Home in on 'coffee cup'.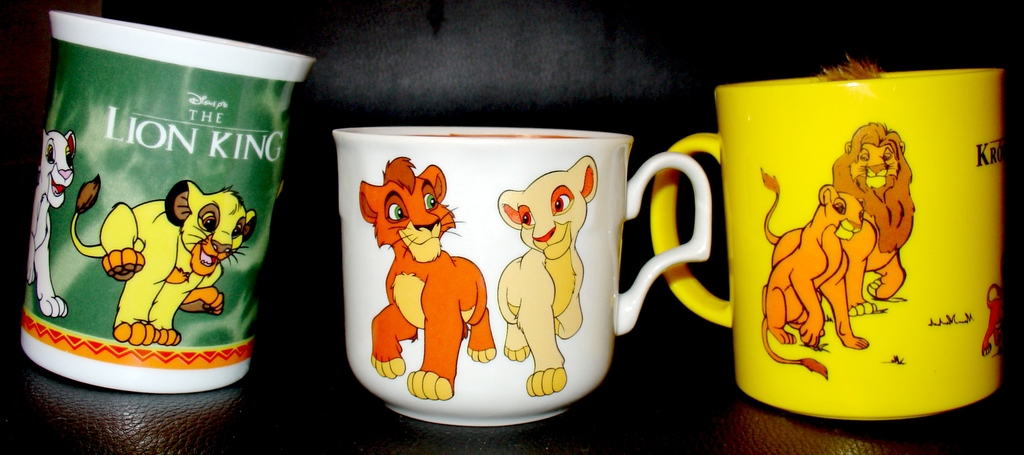
Homed in at [left=649, top=59, right=1012, bottom=421].
